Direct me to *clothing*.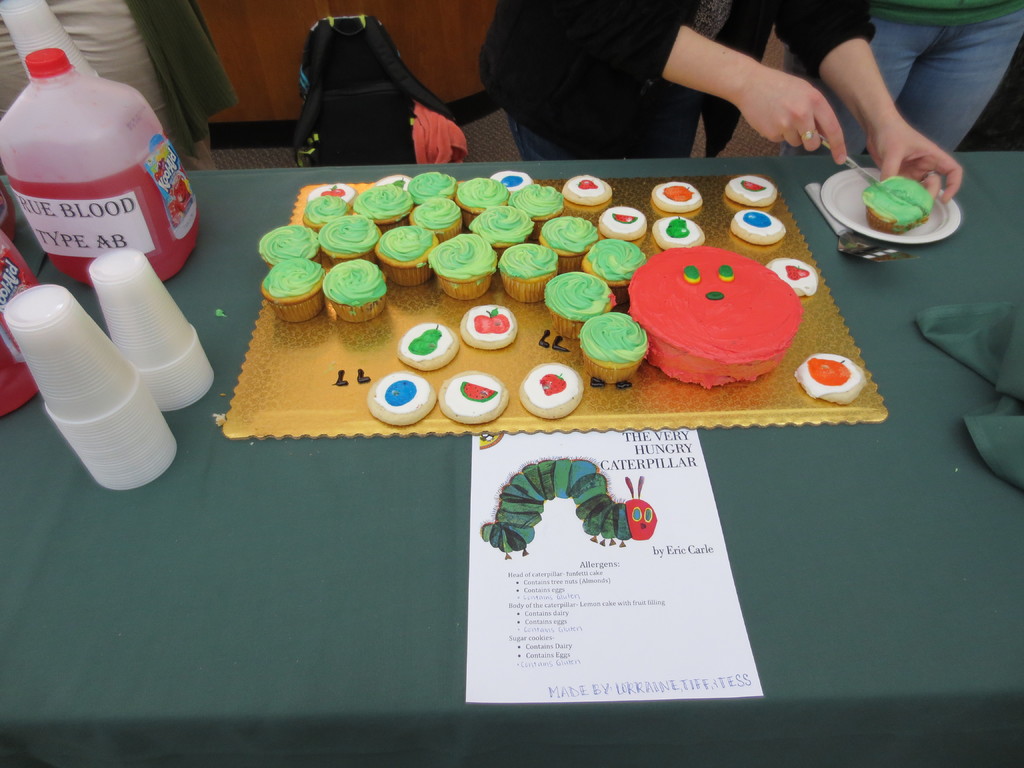
Direction: left=776, top=0, right=1023, bottom=164.
